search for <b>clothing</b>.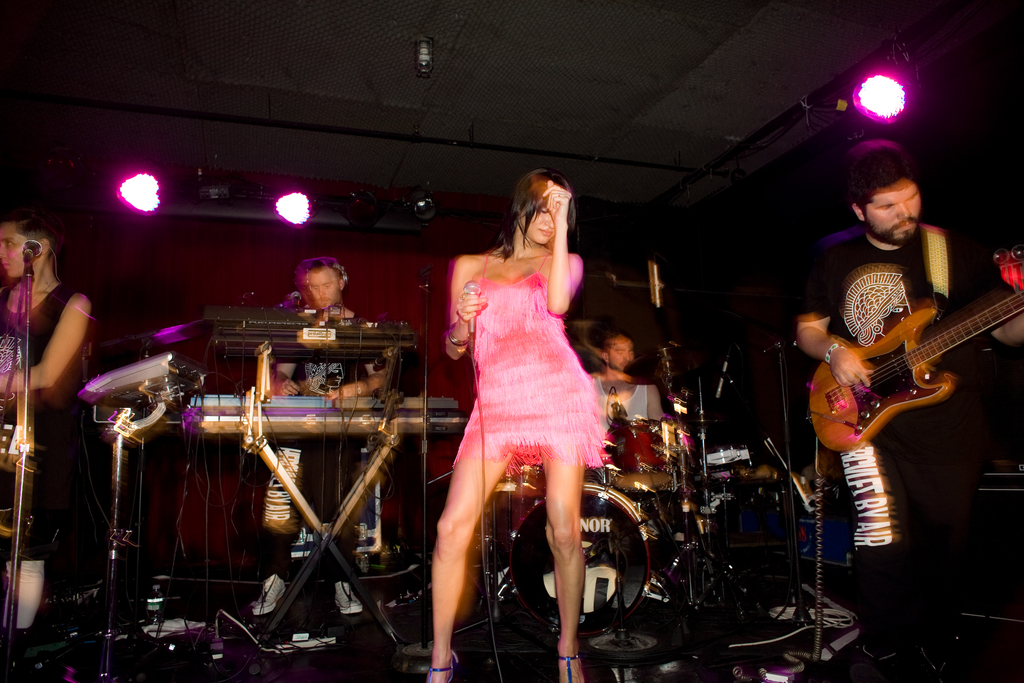
Found at left=787, top=219, right=989, bottom=611.
